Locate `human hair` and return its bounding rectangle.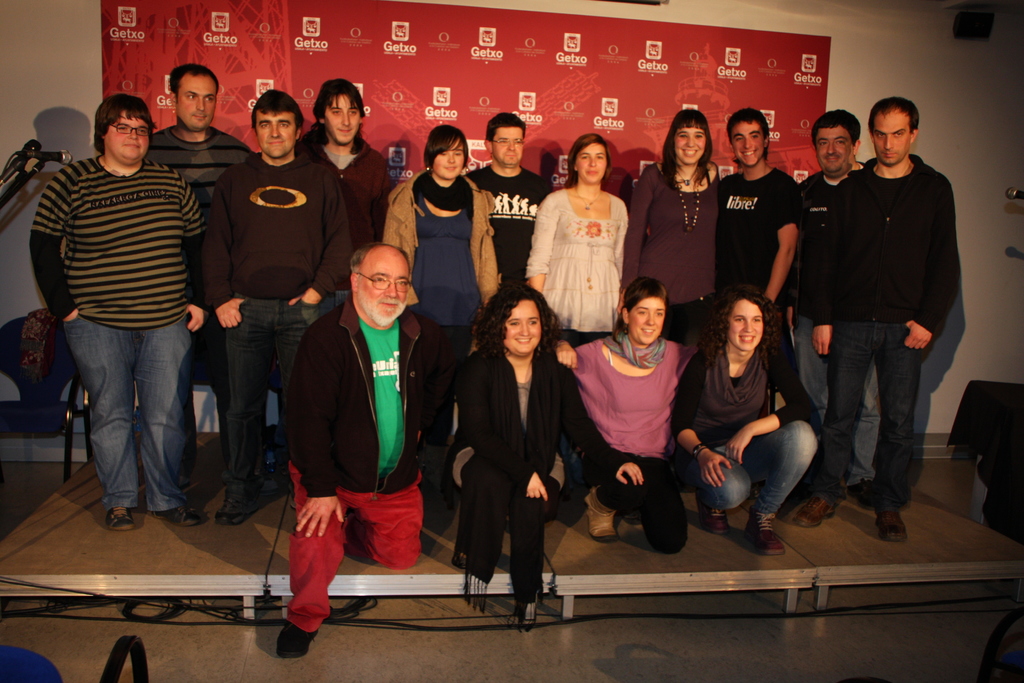
[662,106,717,181].
